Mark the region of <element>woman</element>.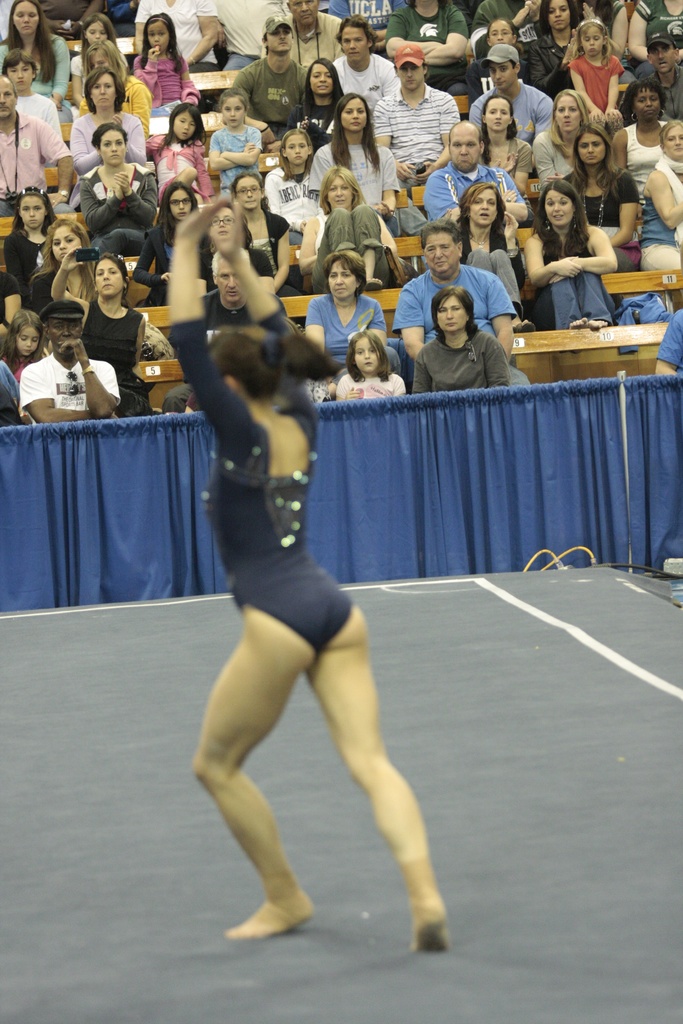
Region: 294/58/348/145.
